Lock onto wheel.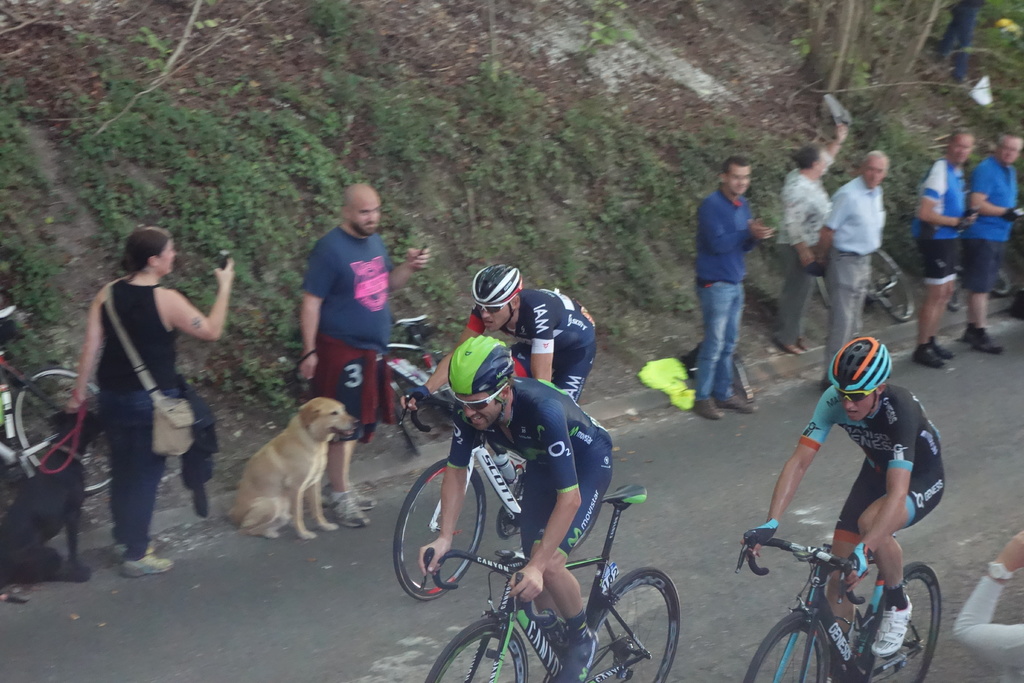
Locked: {"x1": 424, "y1": 620, "x2": 526, "y2": 682}.
